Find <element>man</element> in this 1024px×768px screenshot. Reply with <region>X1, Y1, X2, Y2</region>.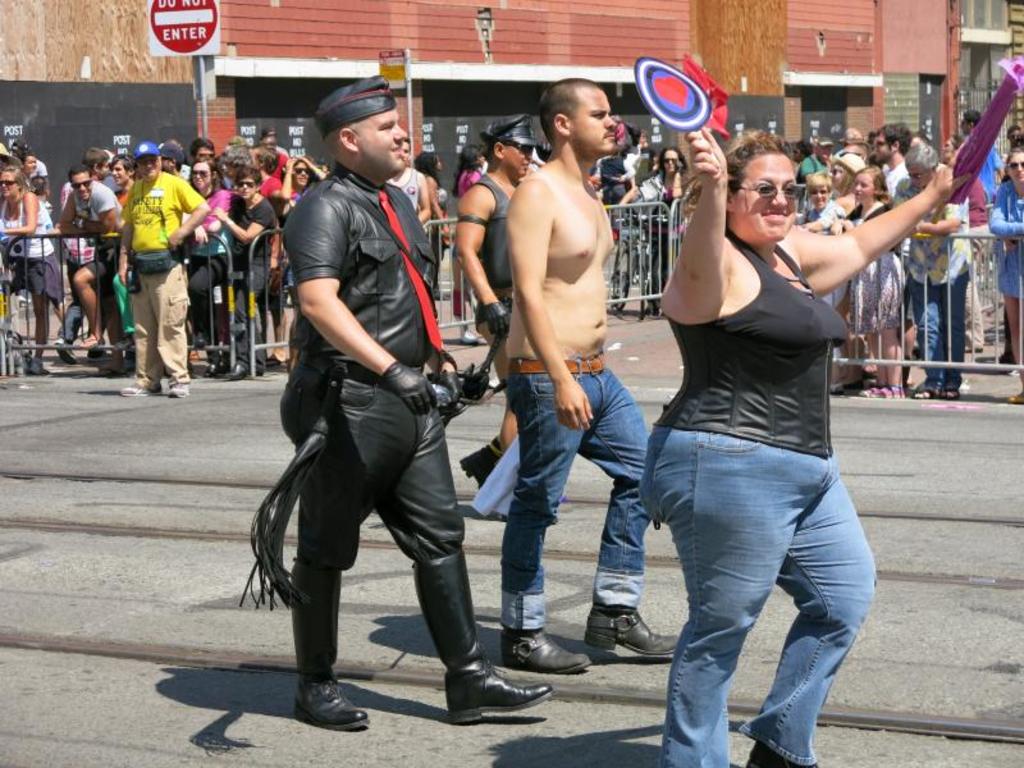
<region>6, 137, 52, 191</region>.
